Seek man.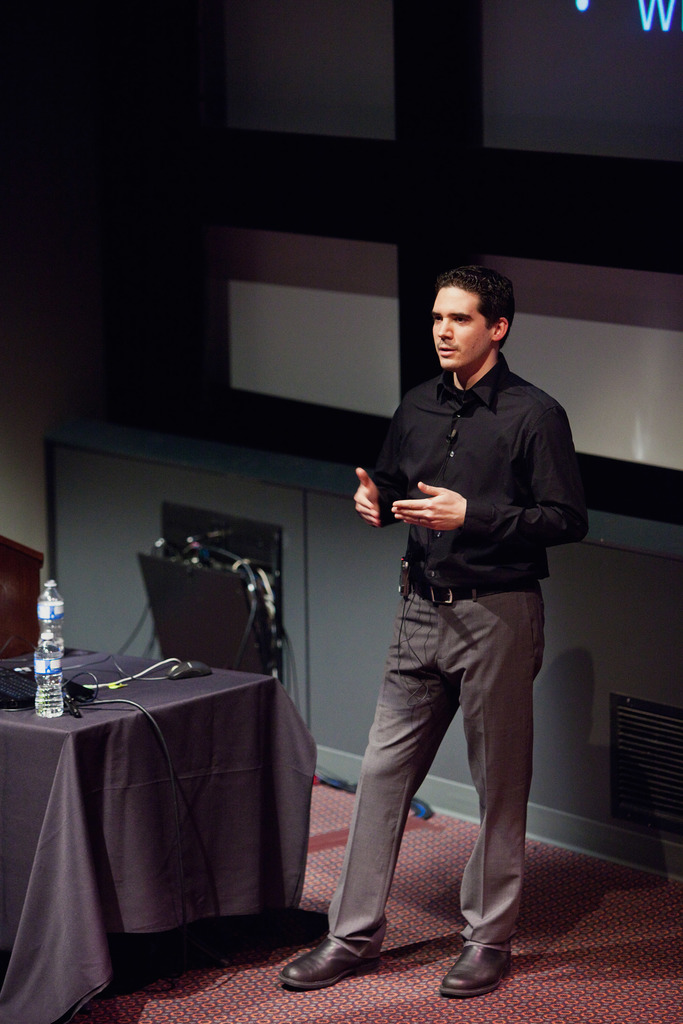
rect(305, 254, 587, 977).
